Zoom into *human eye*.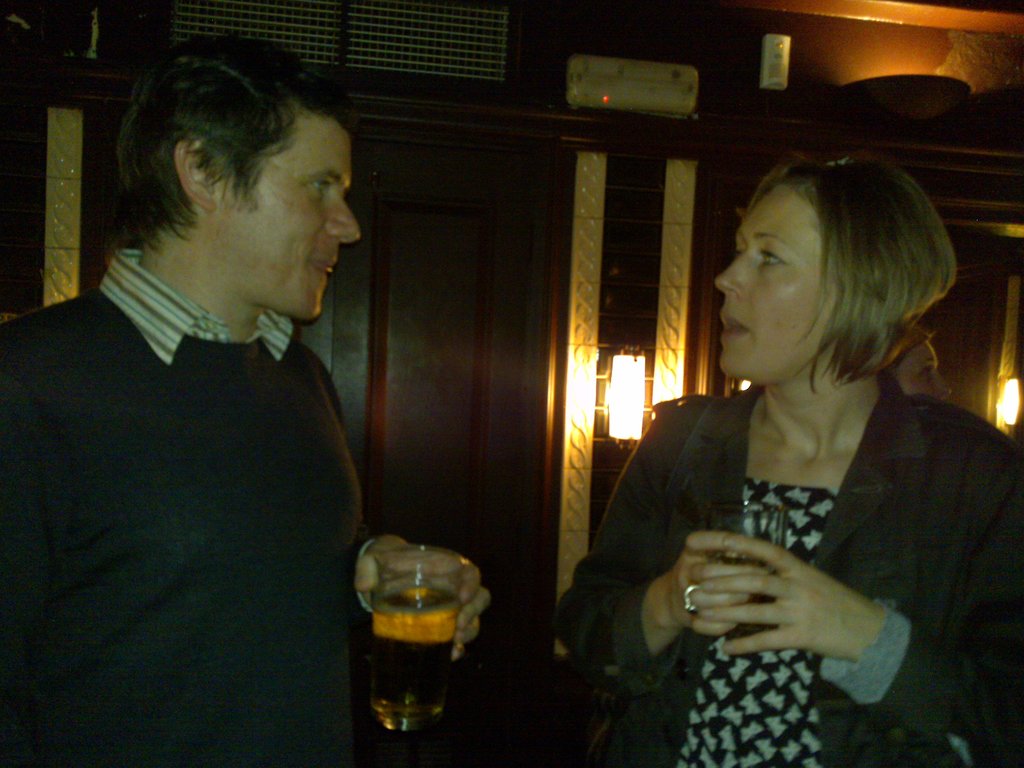
Zoom target: box=[308, 180, 332, 197].
